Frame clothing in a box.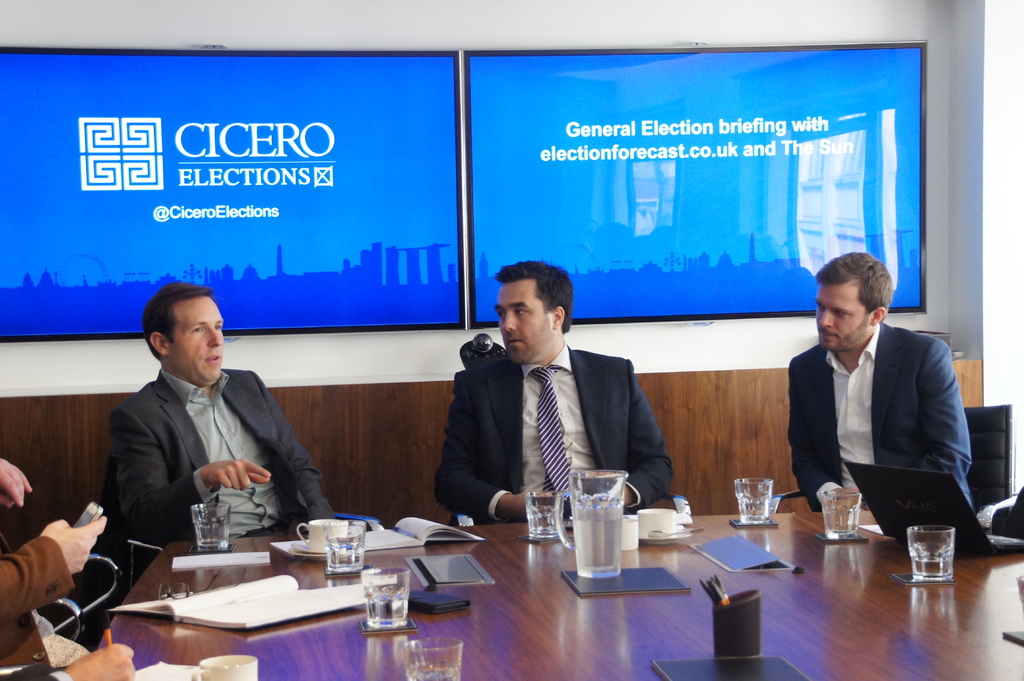
108 364 335 572.
